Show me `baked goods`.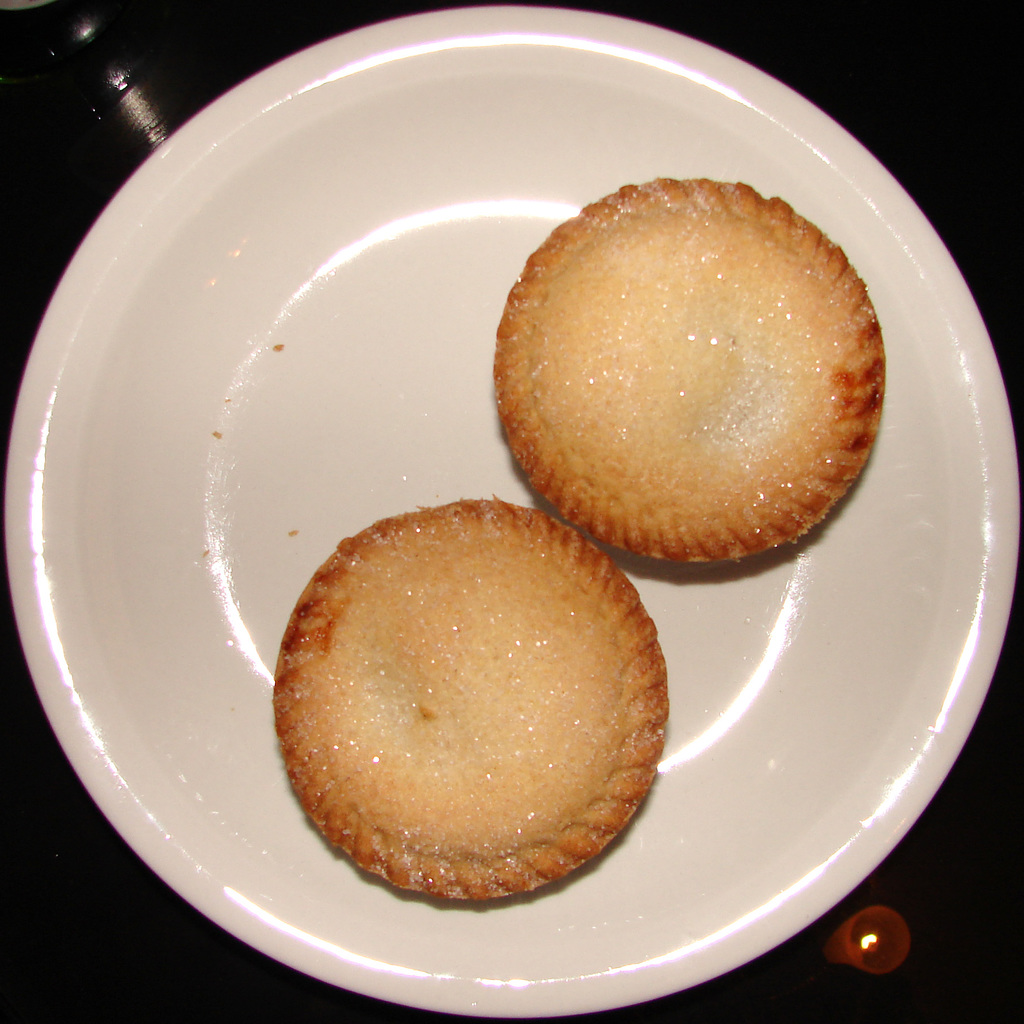
`baked goods` is here: crop(286, 455, 687, 898).
